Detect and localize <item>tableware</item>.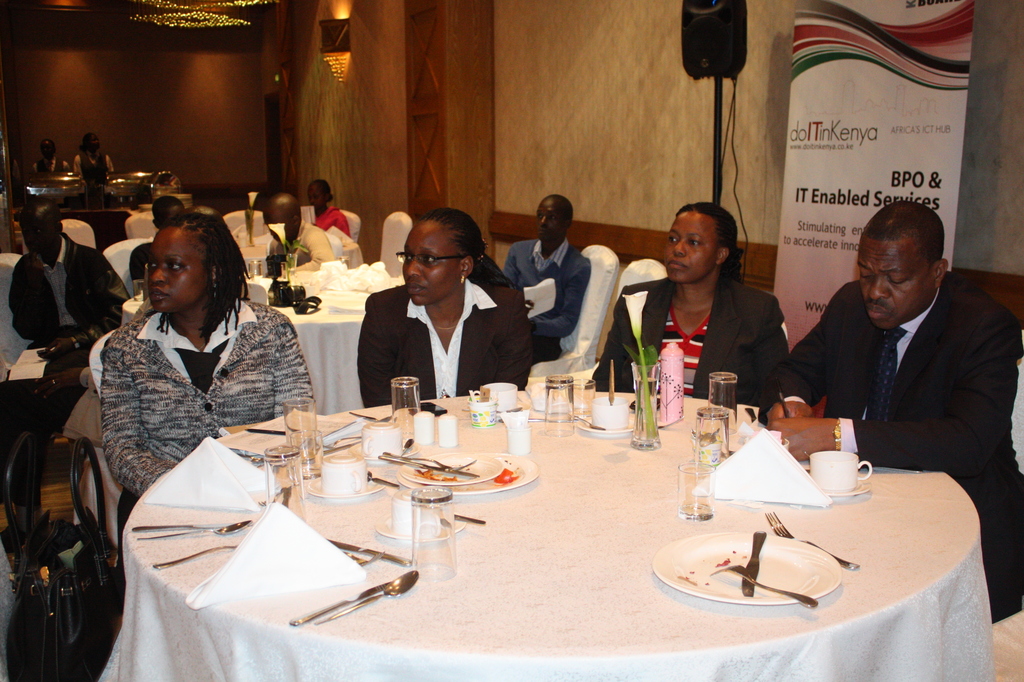
Localized at x1=153 y1=540 x2=234 y2=569.
